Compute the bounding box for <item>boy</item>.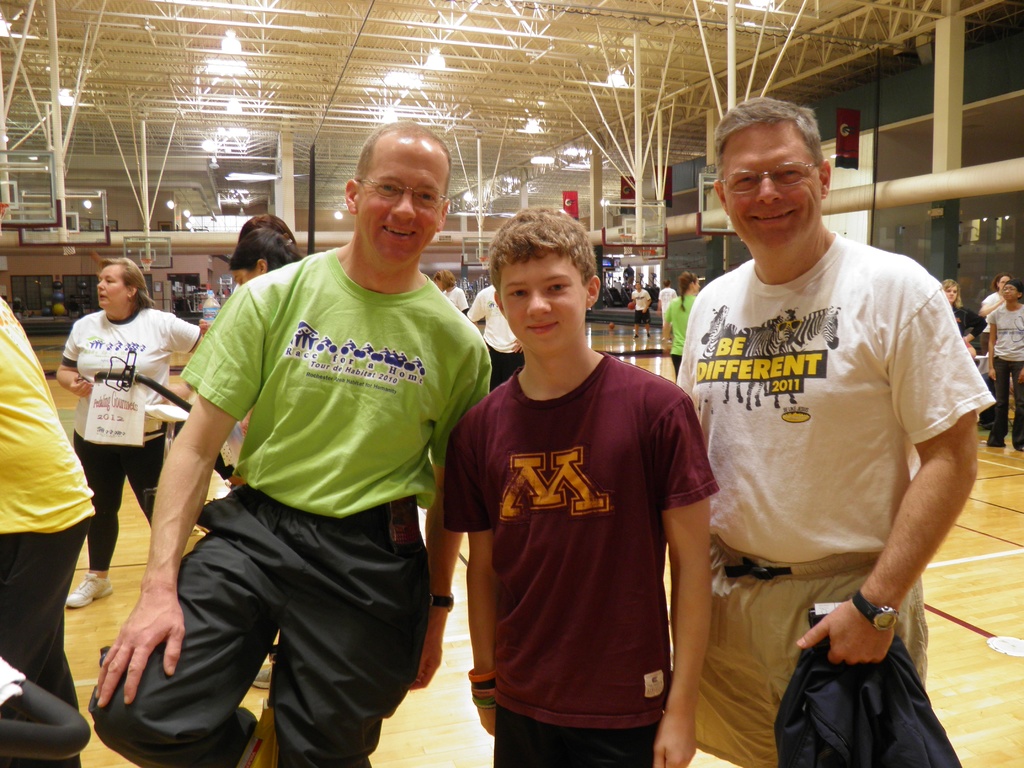
440, 222, 718, 751.
